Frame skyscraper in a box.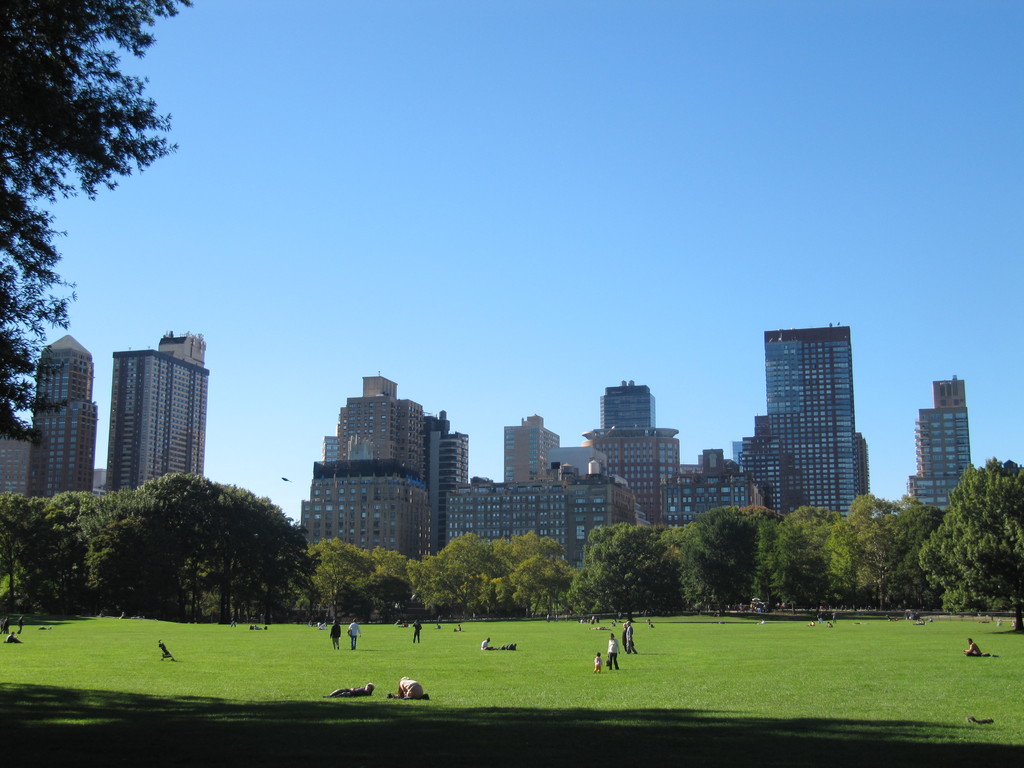
(664, 446, 773, 525).
